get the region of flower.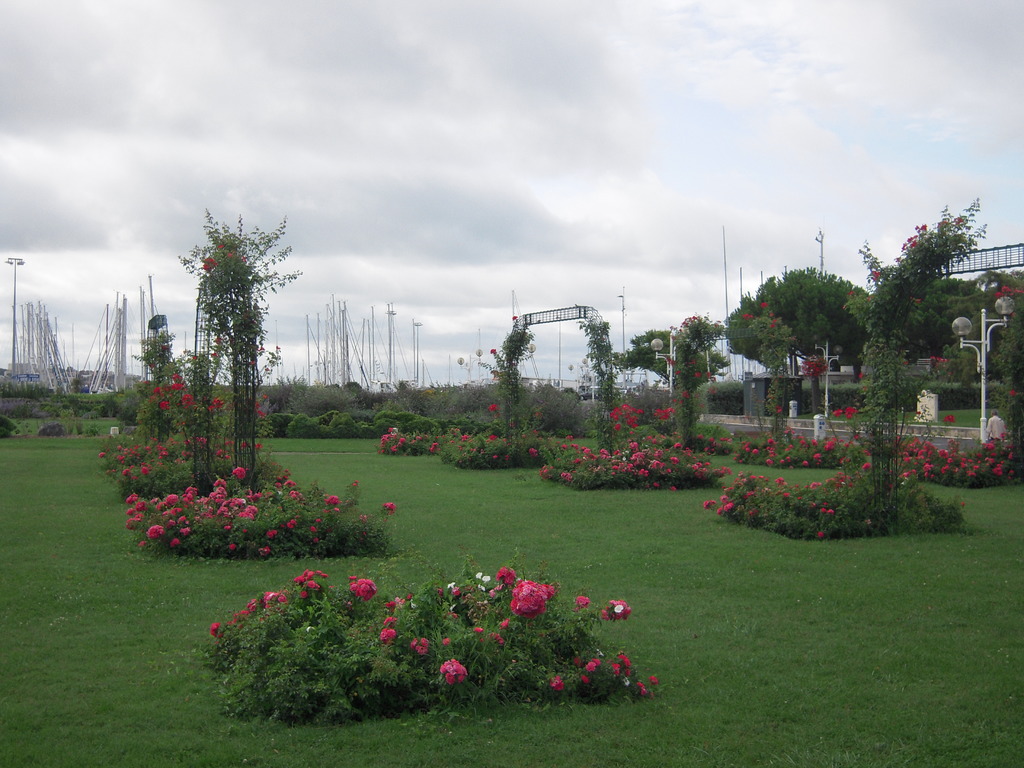
region(387, 425, 399, 437).
